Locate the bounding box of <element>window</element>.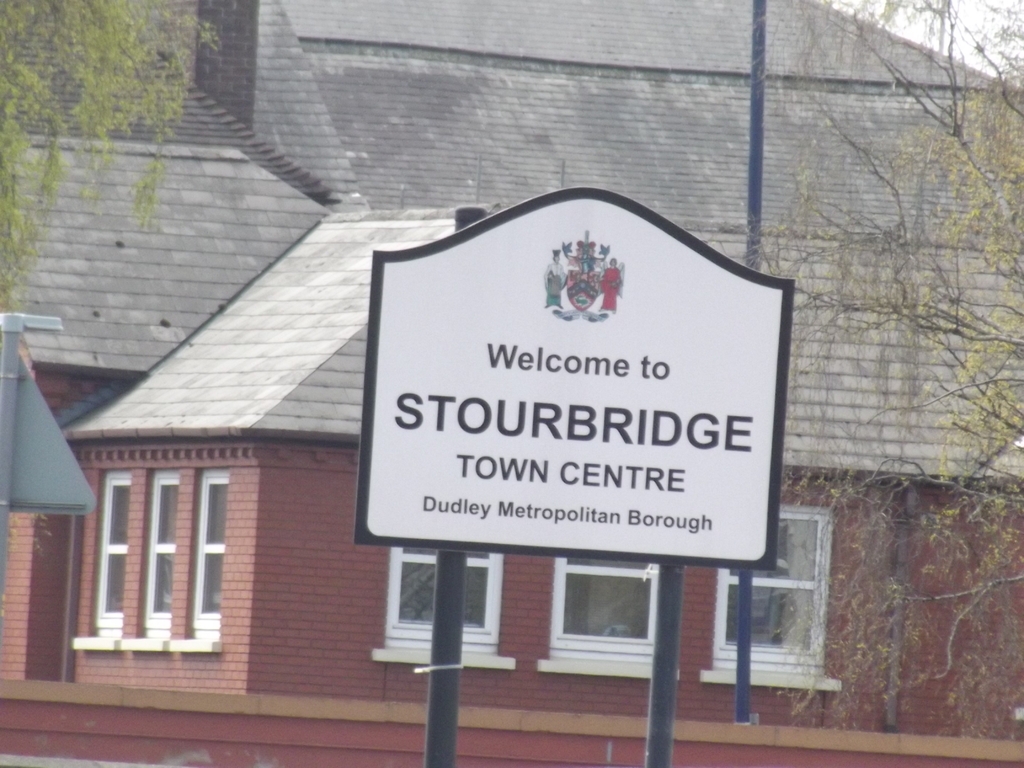
Bounding box: [left=90, top=471, right=134, bottom=638].
